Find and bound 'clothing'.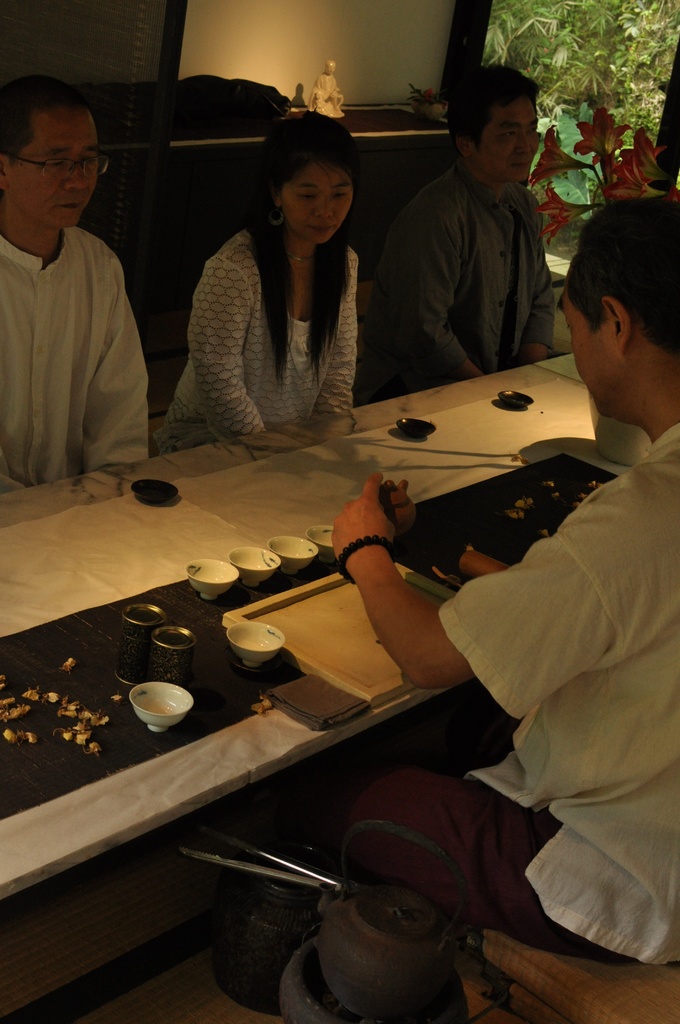
Bound: <box>339,421,679,965</box>.
